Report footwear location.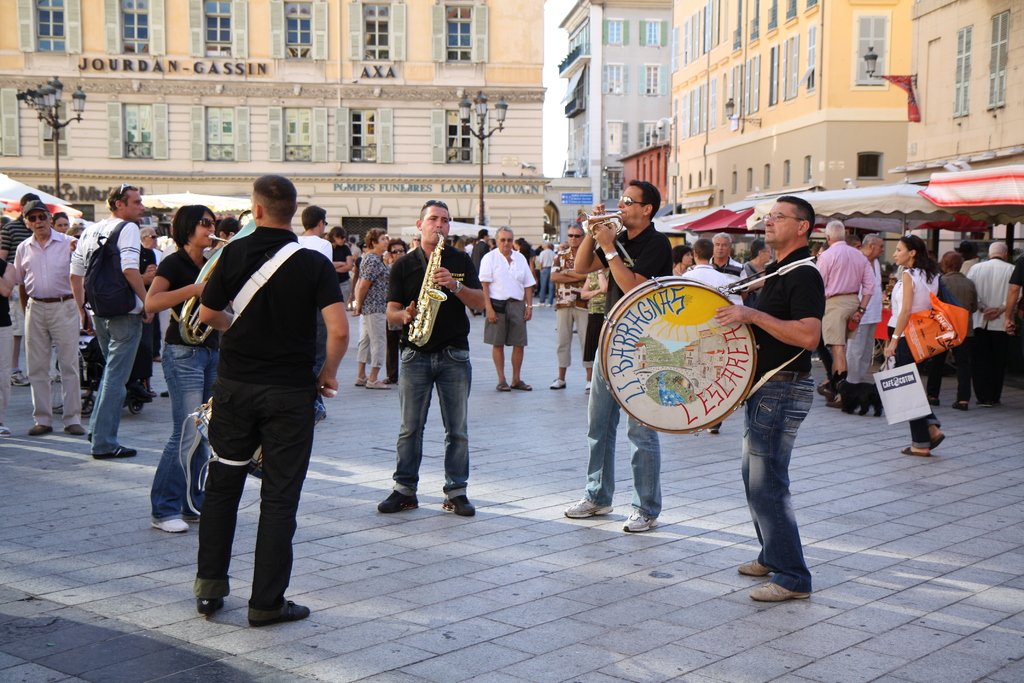
Report: [left=441, top=495, right=477, bottom=516].
